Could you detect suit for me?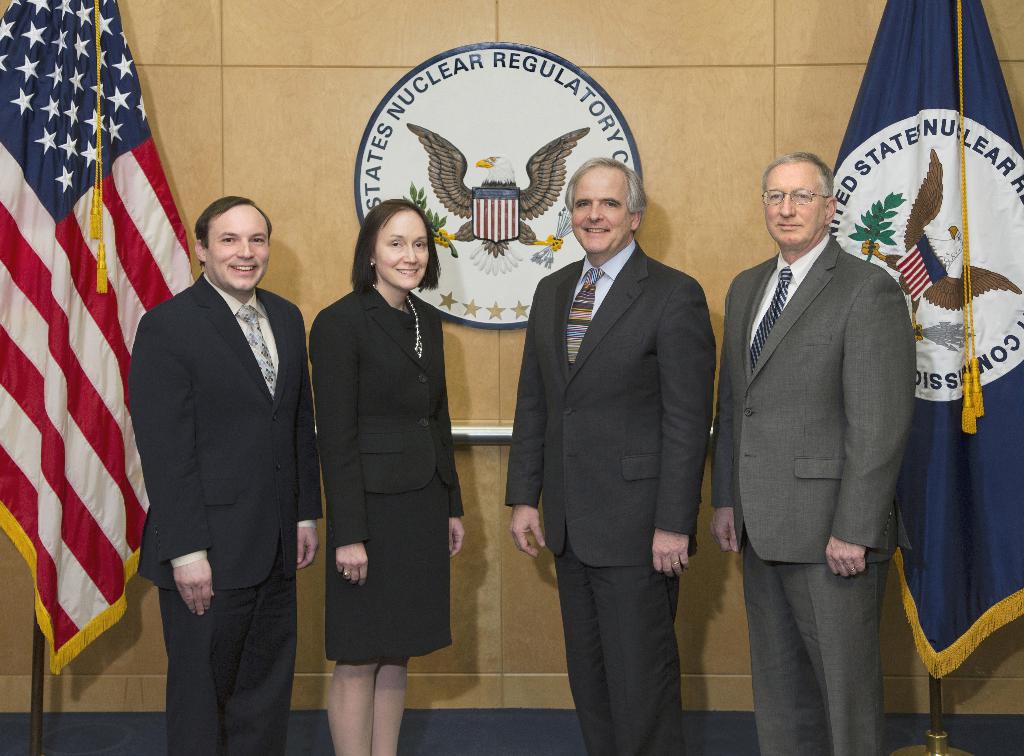
Detection result: (left=504, top=241, right=714, bottom=755).
